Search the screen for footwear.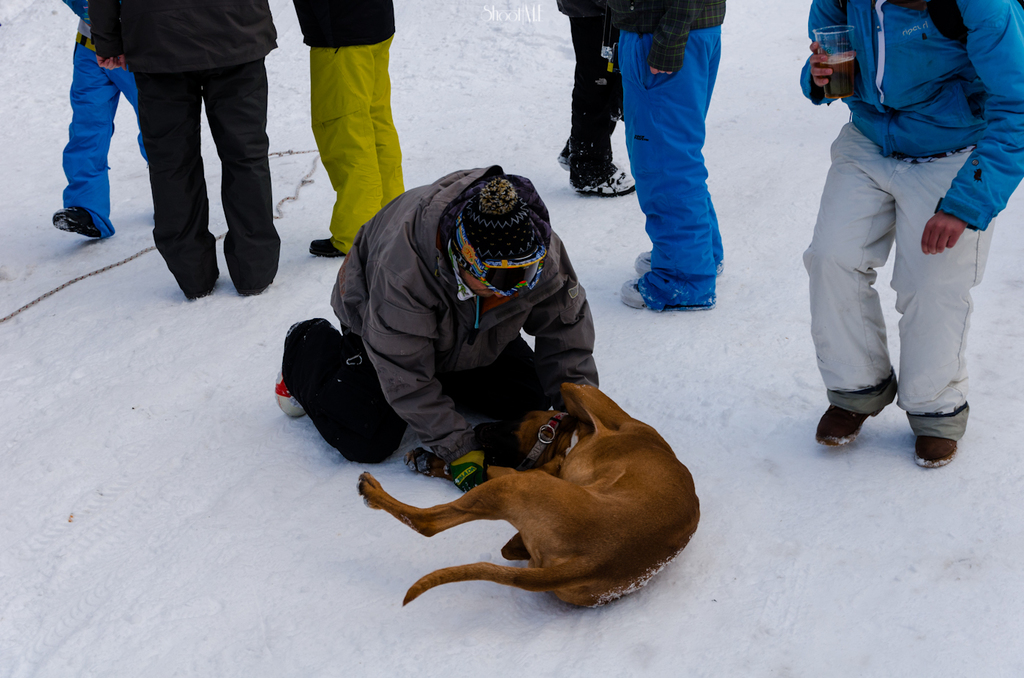
Found at box(274, 322, 309, 418).
